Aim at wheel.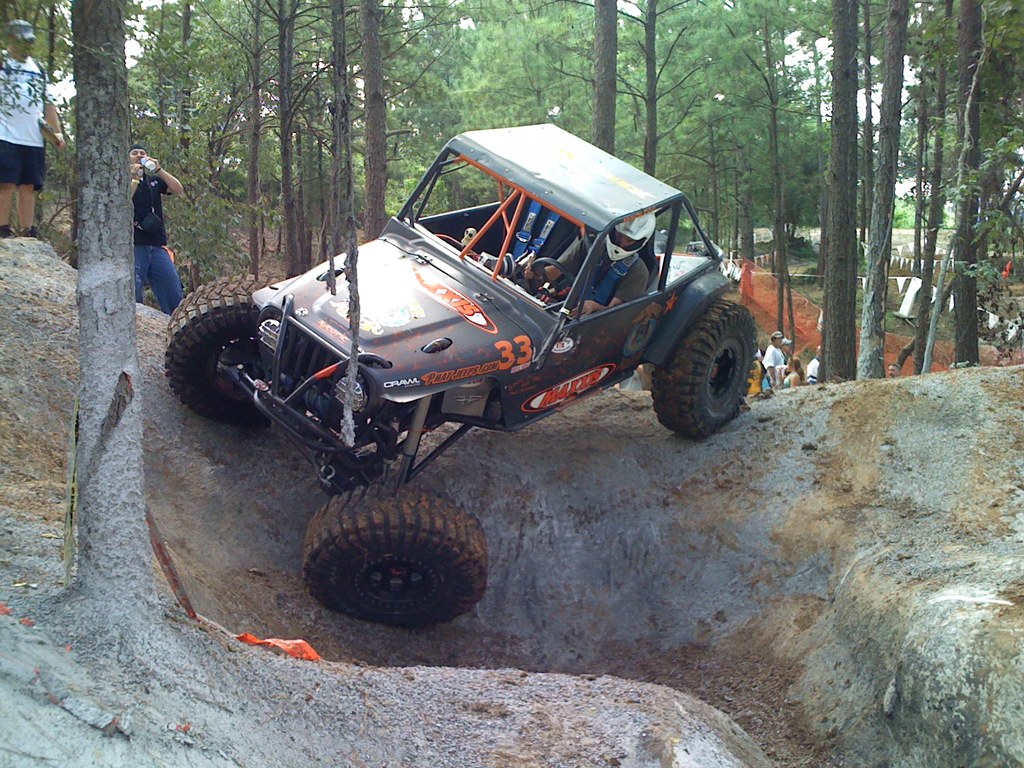
Aimed at (528,257,574,302).
